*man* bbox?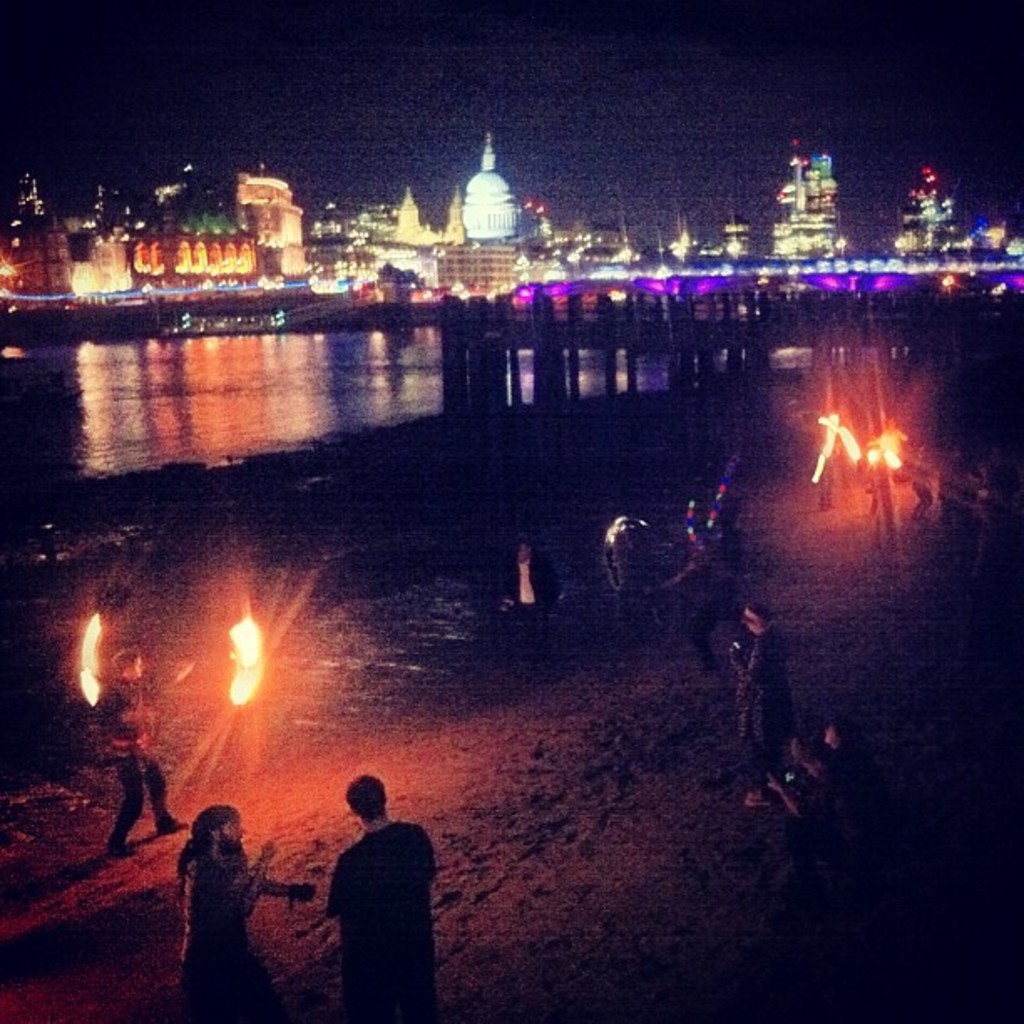
172,805,310,1022
